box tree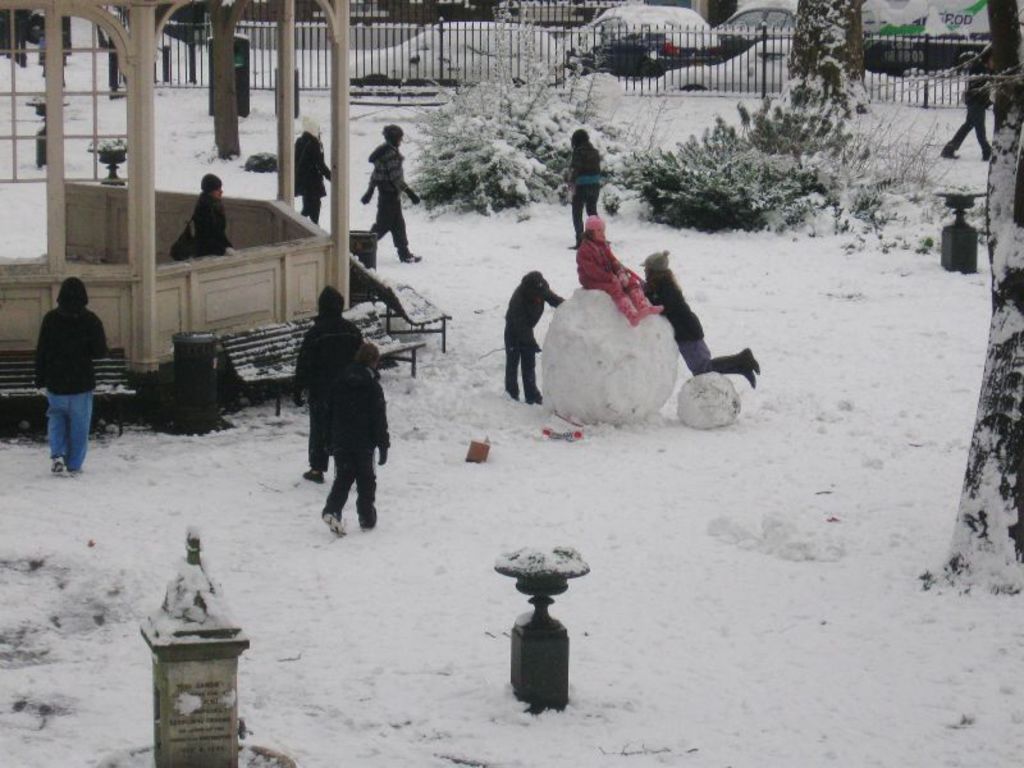
l=200, t=0, r=238, b=159
